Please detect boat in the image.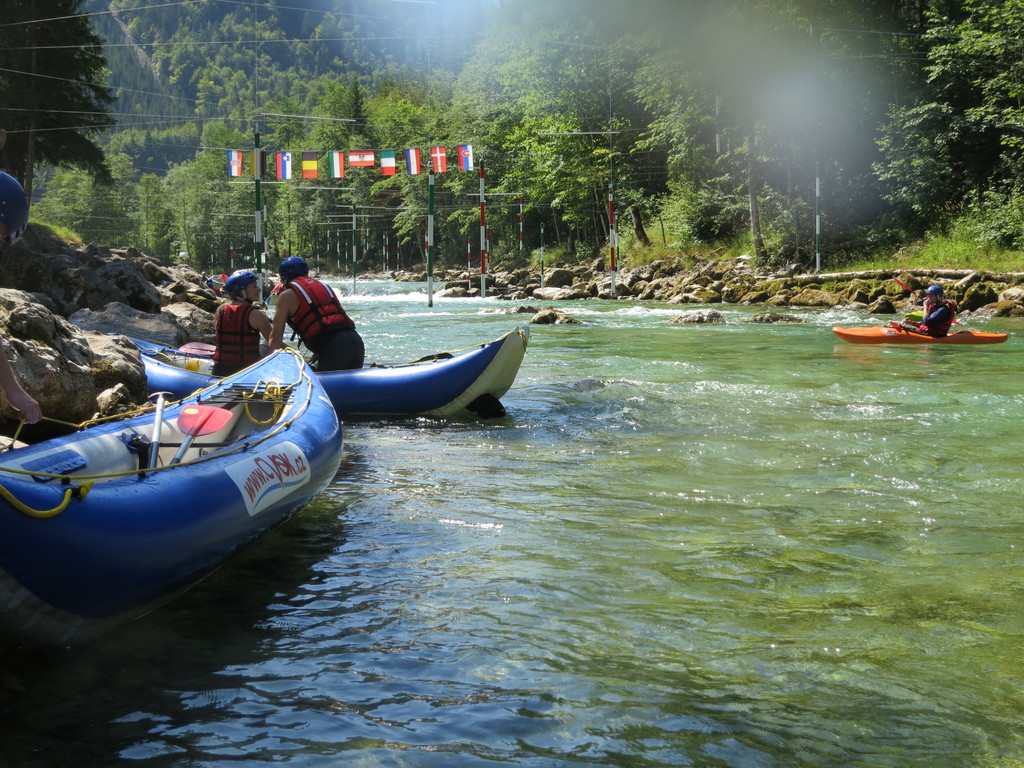
{"left": 6, "top": 319, "right": 347, "bottom": 620}.
